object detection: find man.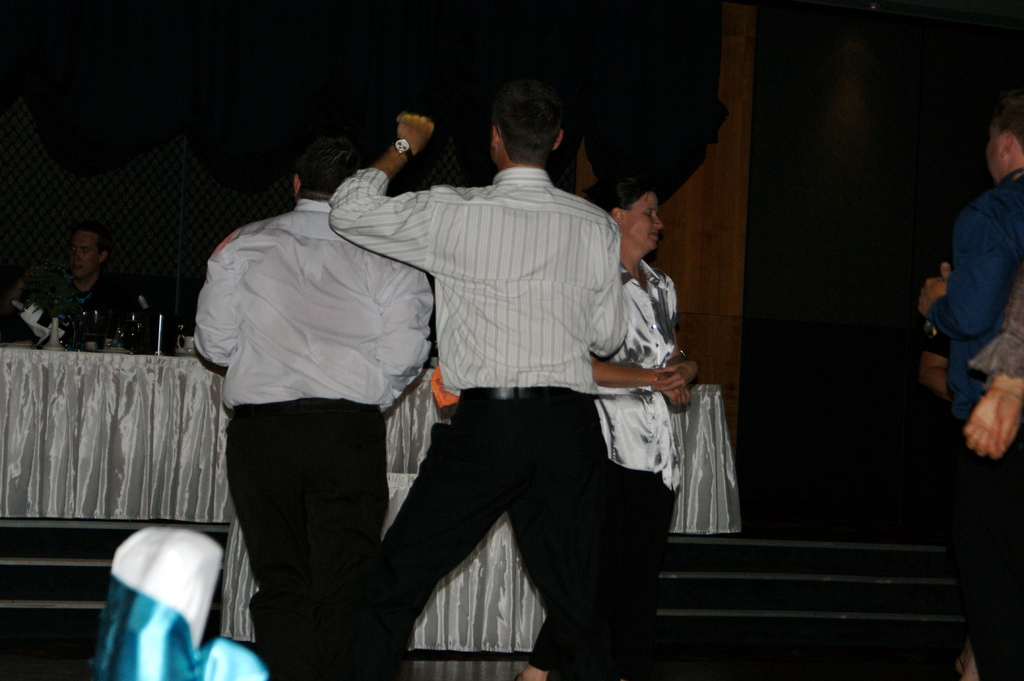
<region>190, 134, 436, 680</region>.
